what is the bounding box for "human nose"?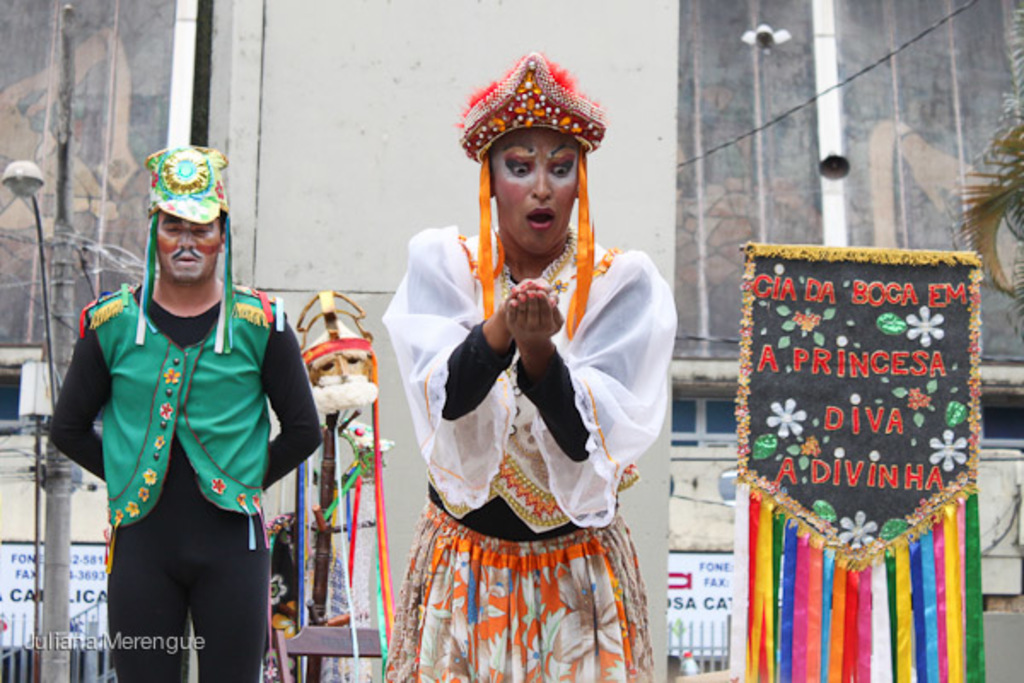
<region>176, 225, 195, 249</region>.
